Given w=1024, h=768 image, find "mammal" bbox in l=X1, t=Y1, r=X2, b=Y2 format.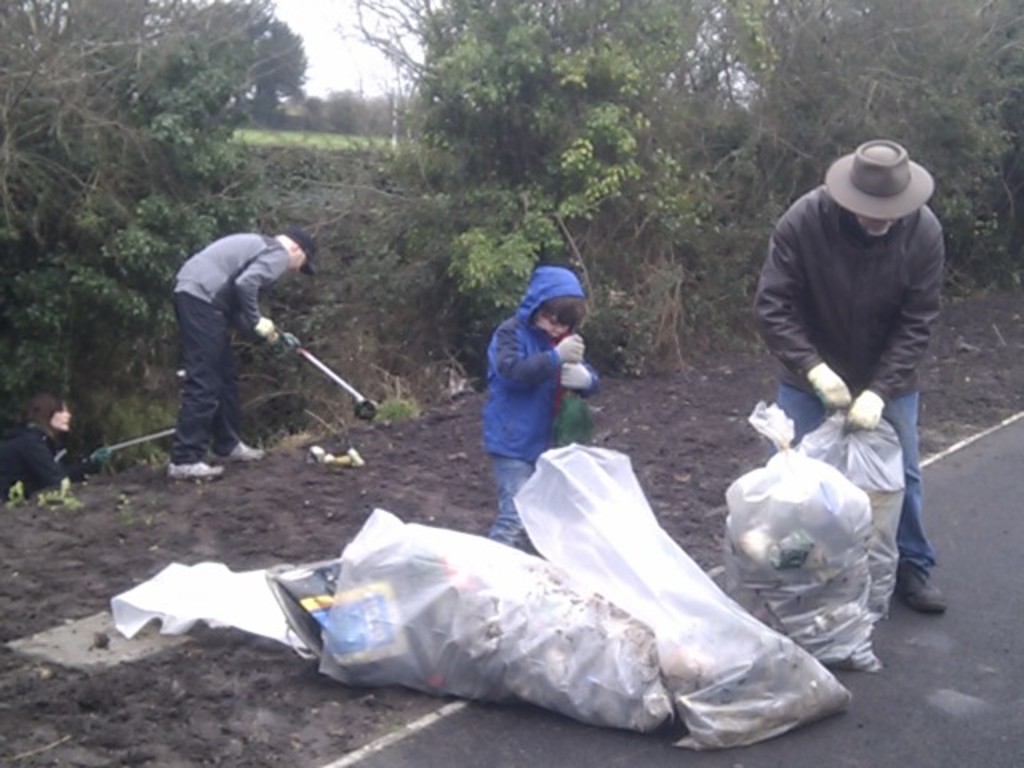
l=482, t=264, r=597, b=558.
